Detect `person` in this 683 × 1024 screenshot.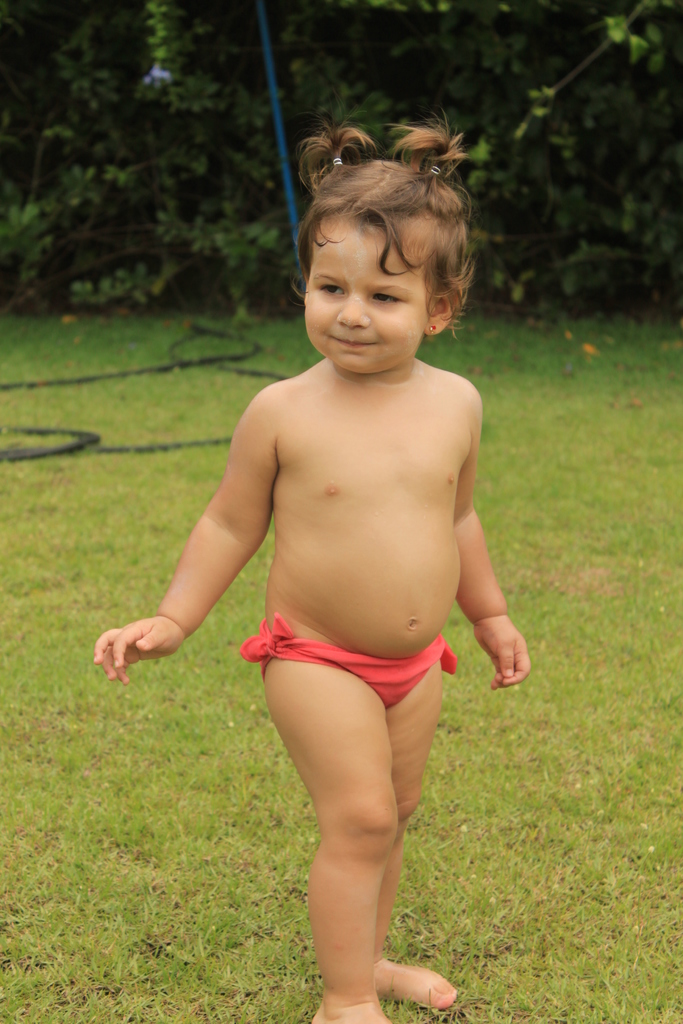
Detection: <box>140,127,523,1009</box>.
